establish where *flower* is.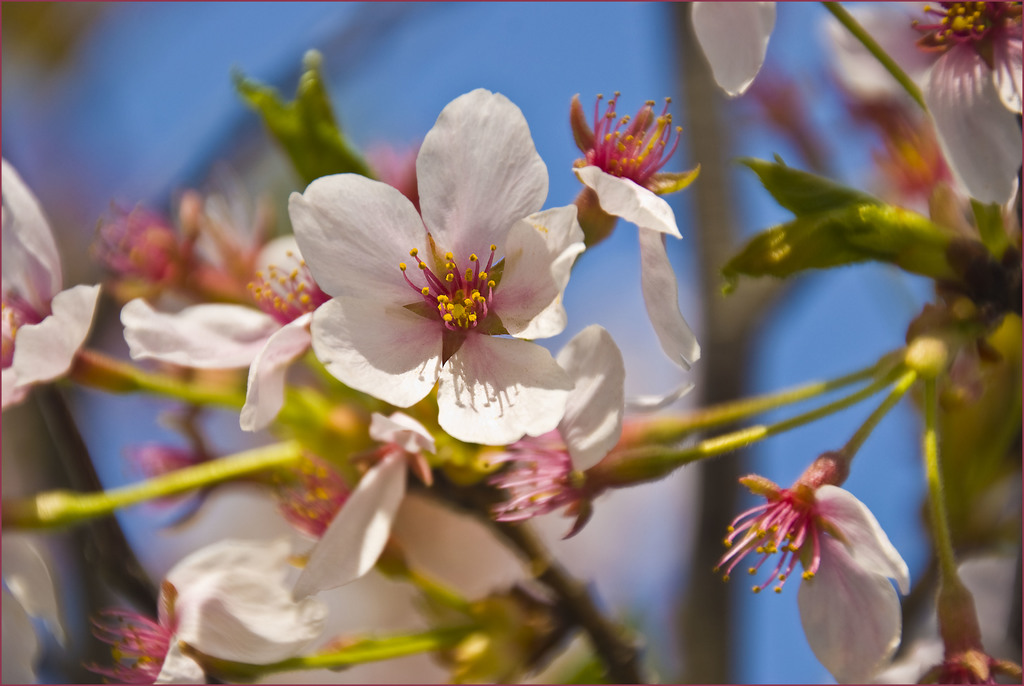
Established at box(829, 0, 1023, 209).
